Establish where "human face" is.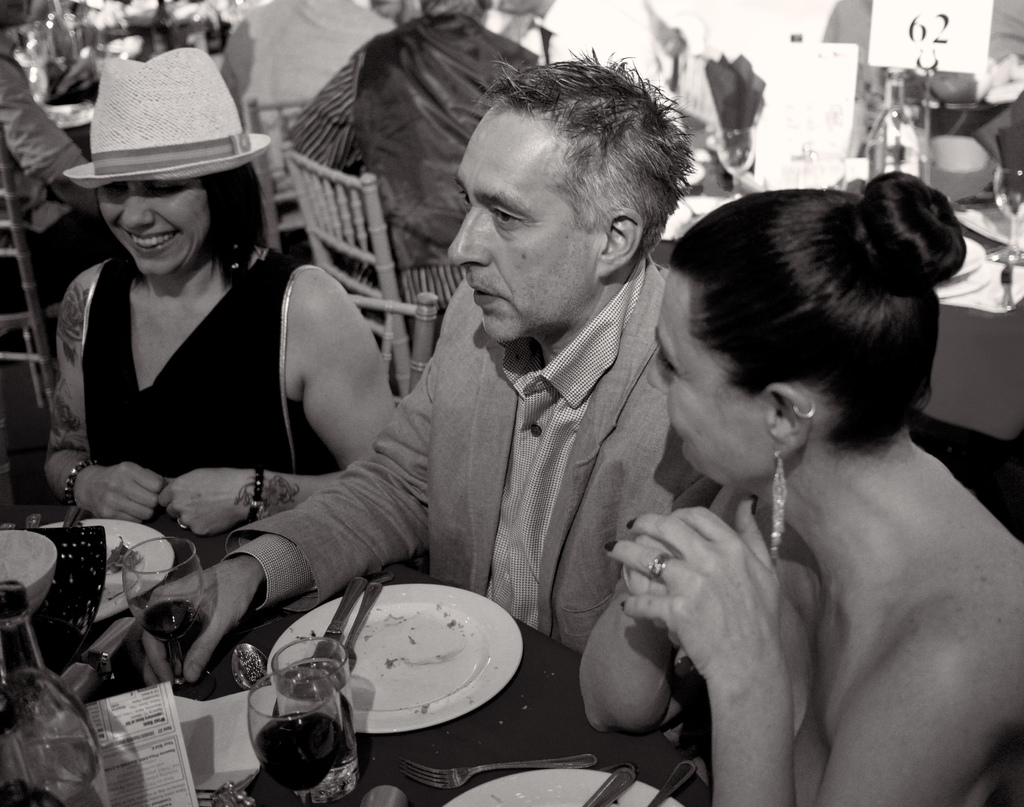
Established at (x1=446, y1=108, x2=602, y2=337).
